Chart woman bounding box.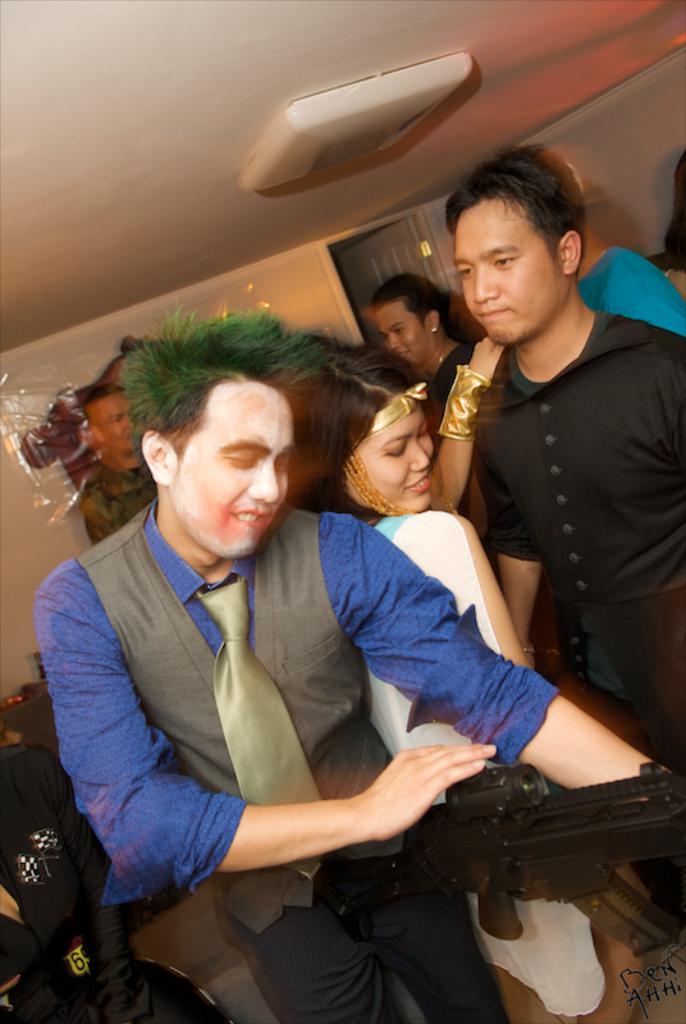
Charted: x1=273, y1=193, x2=635, y2=995.
